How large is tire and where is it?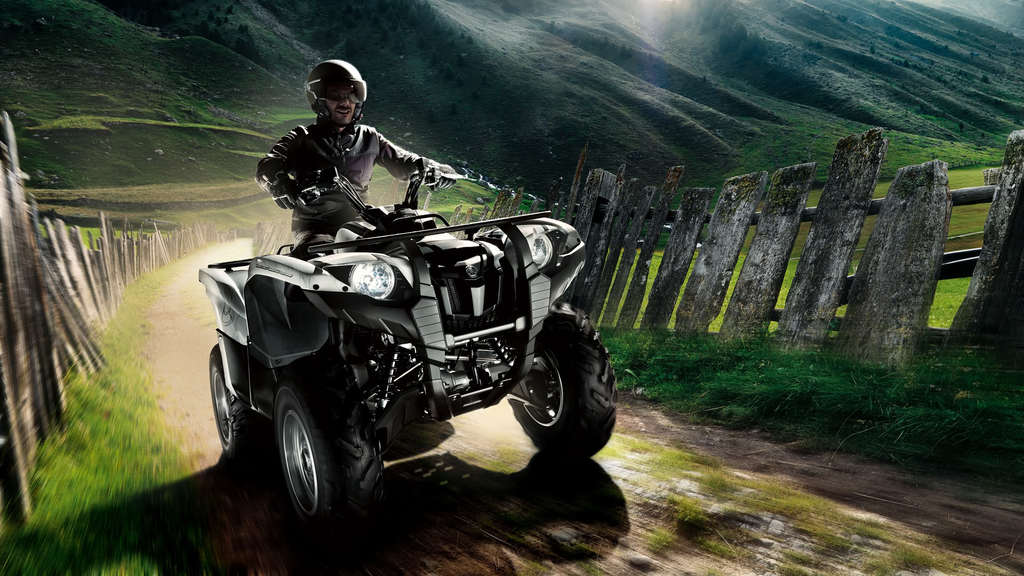
Bounding box: <bbox>273, 373, 387, 529</bbox>.
